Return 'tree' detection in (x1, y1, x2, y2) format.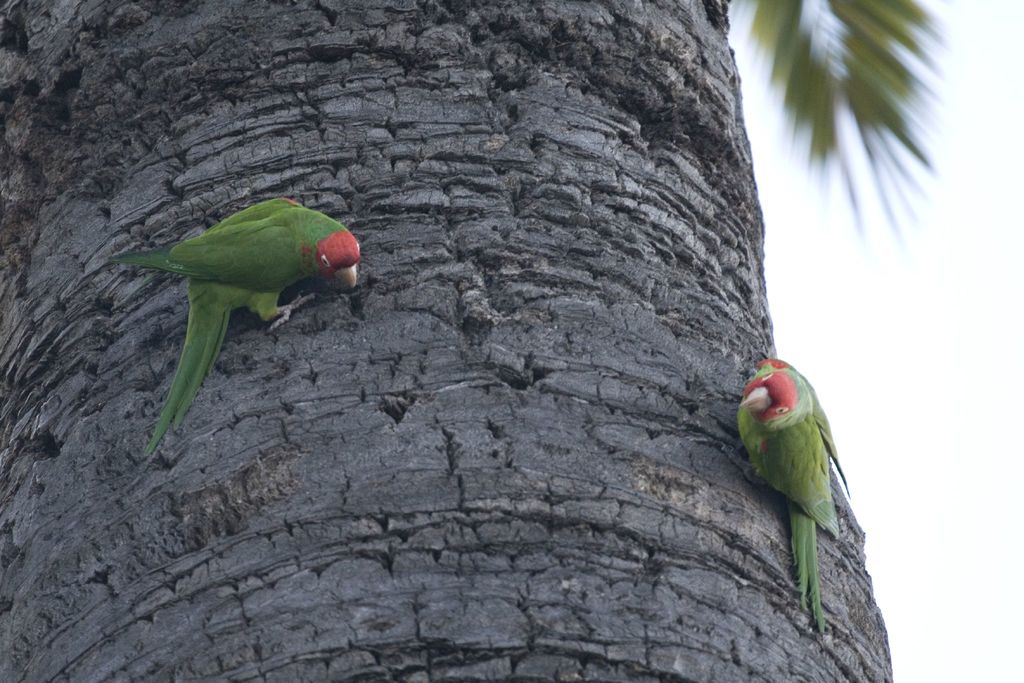
(0, 1, 892, 678).
